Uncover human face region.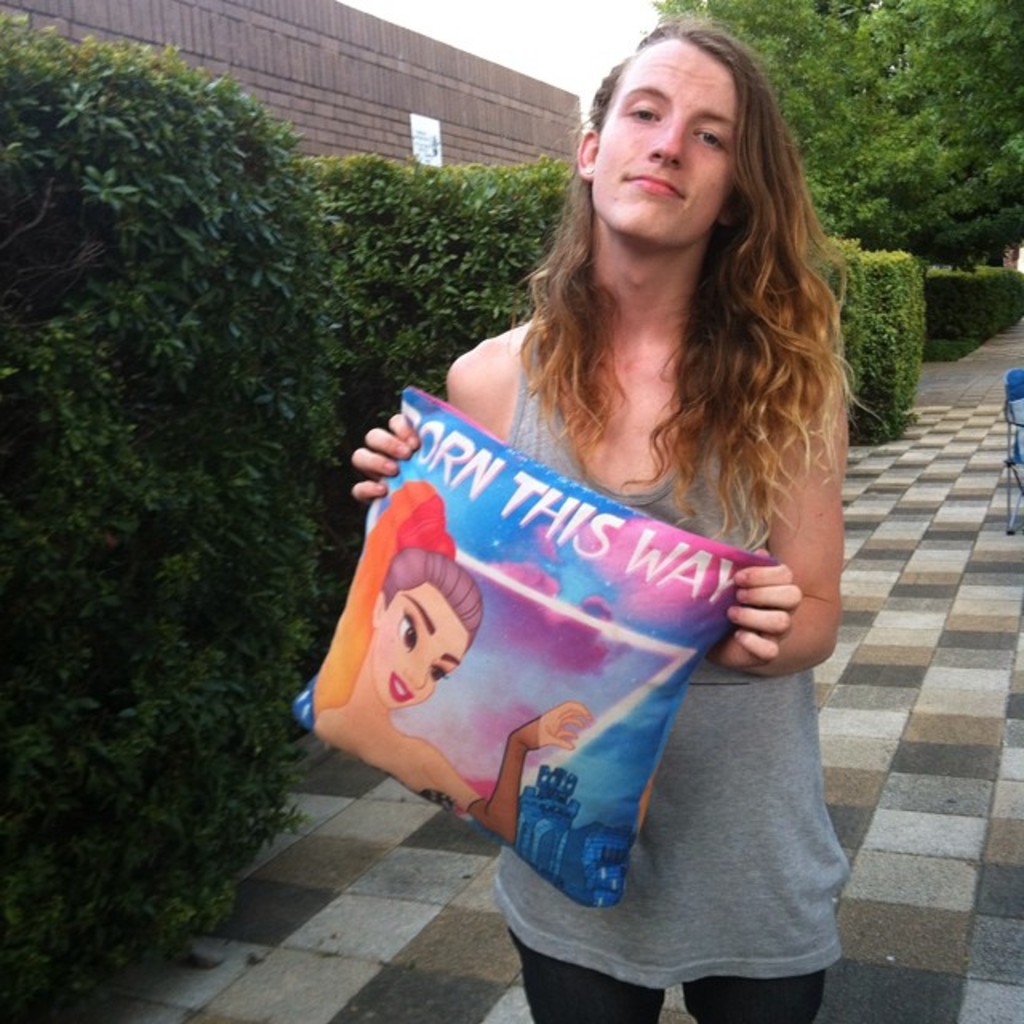
Uncovered: 378, 584, 467, 707.
